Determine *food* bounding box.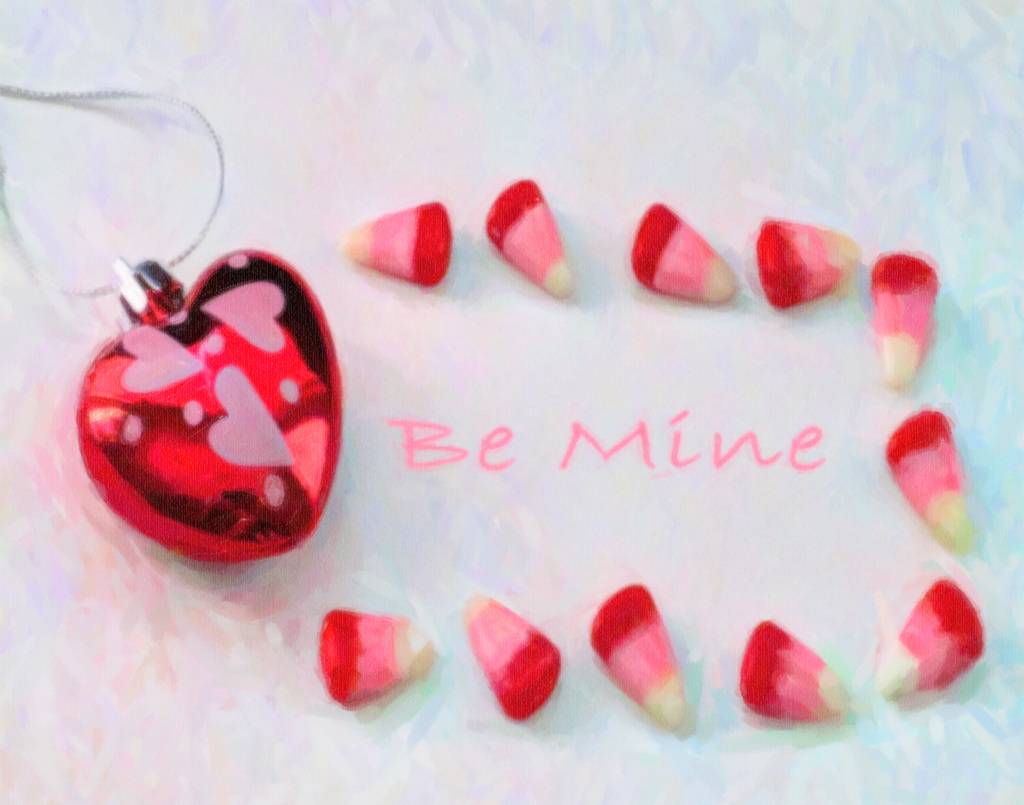
Determined: box=[480, 178, 574, 302].
